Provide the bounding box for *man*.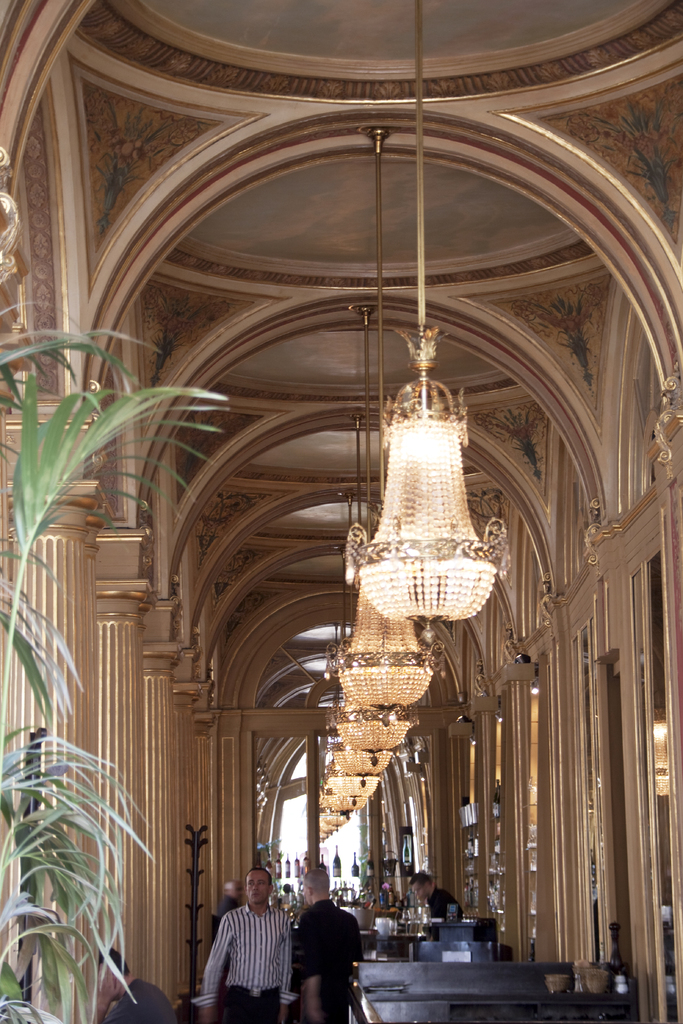
(406,865,458,942).
